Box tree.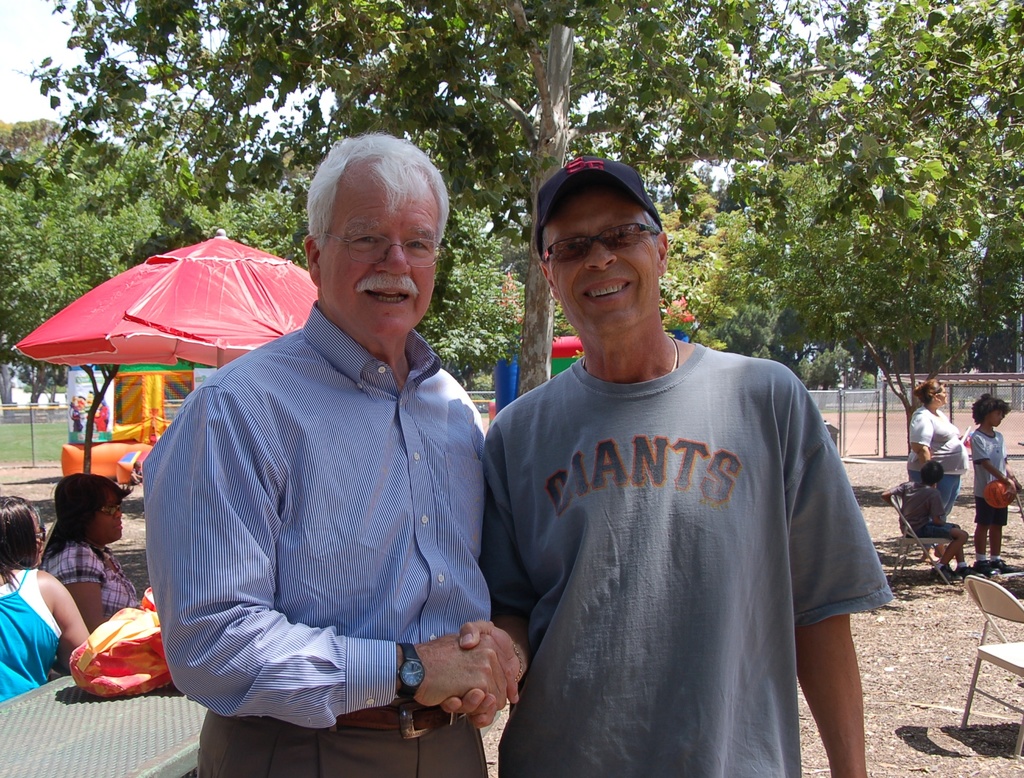
[0, 120, 150, 400].
